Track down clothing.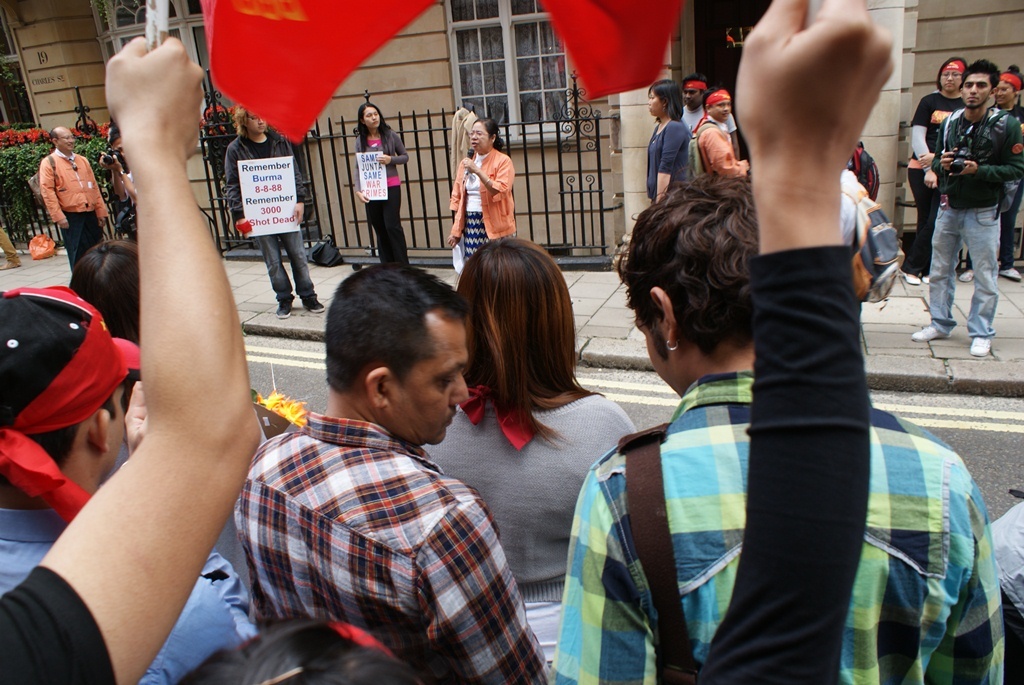
Tracked to (left=423, top=398, right=639, bottom=664).
